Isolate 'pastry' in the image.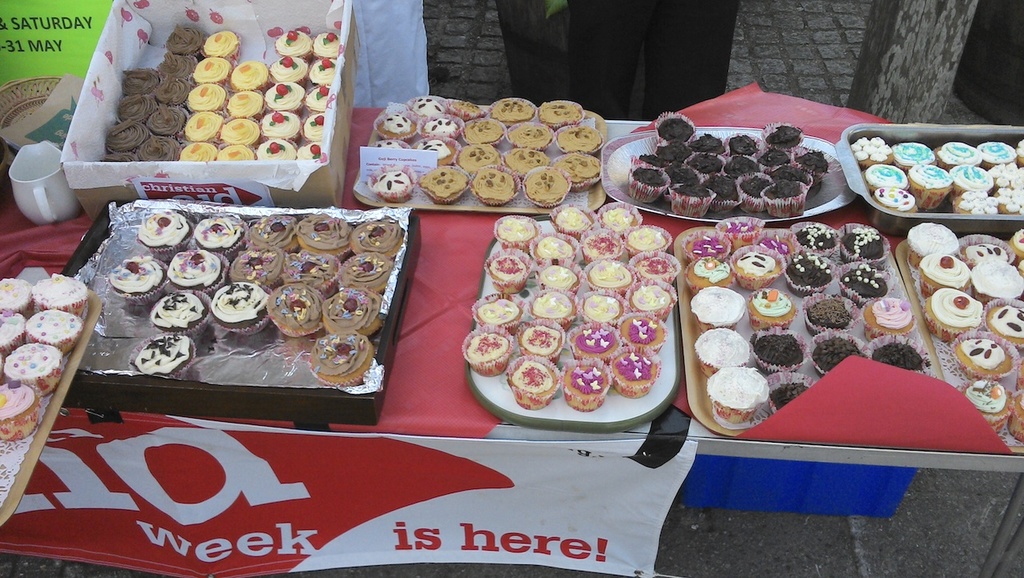
Isolated region: [266,56,308,87].
